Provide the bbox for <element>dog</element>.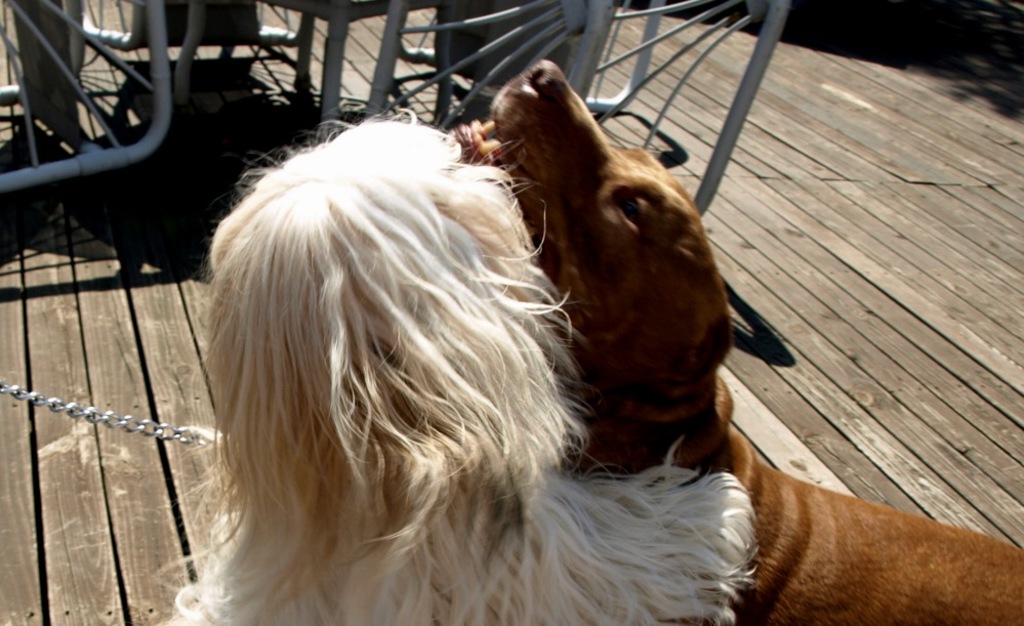
region(134, 91, 757, 625).
